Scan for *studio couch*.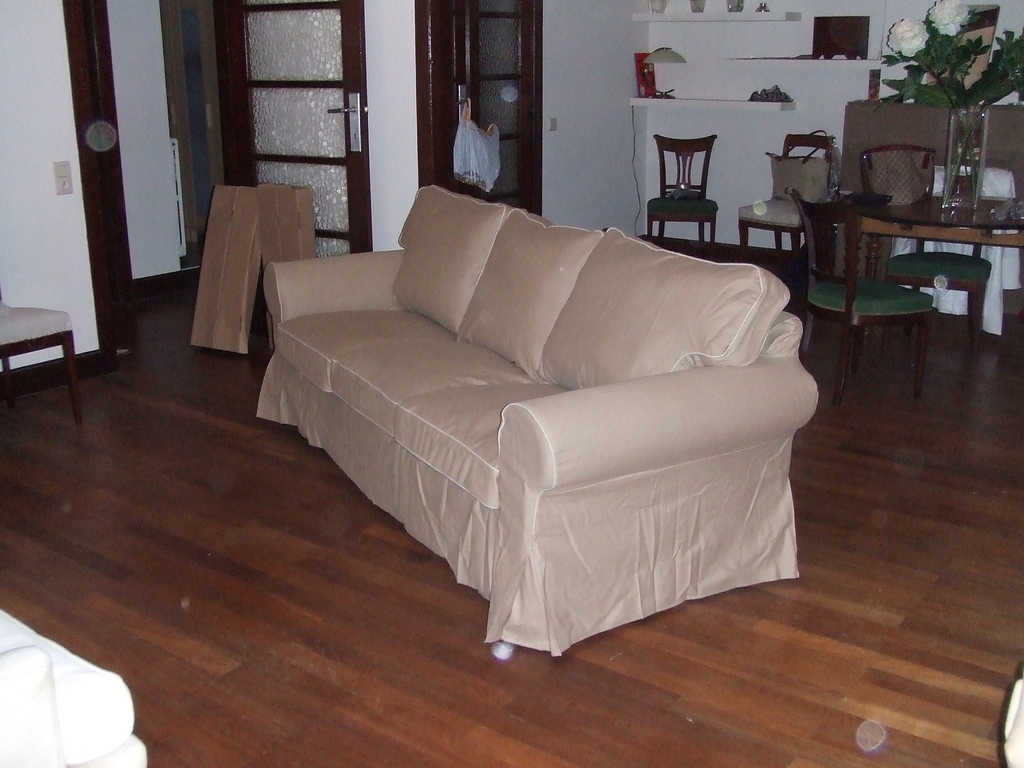
Scan result: <region>250, 180, 830, 662</region>.
